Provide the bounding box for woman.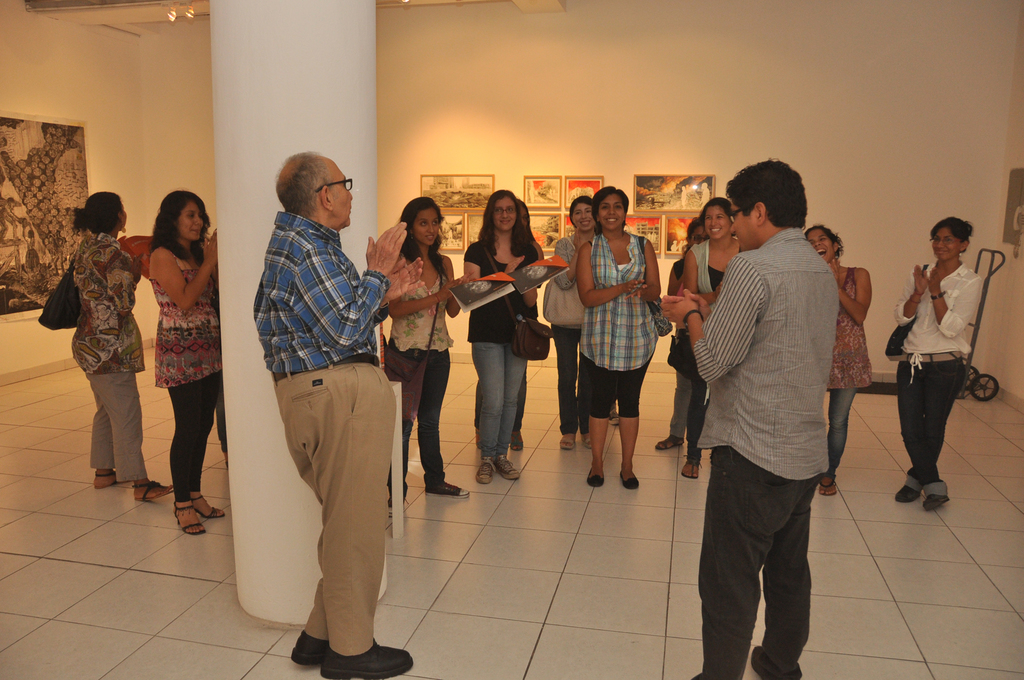
box=[376, 193, 472, 494].
